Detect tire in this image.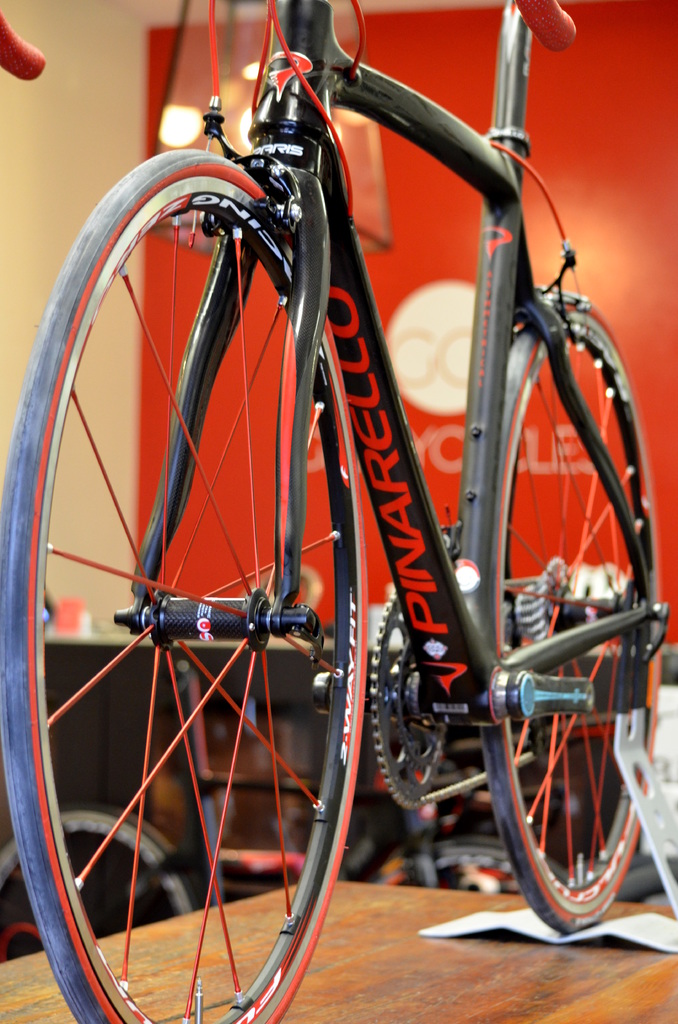
Detection: [left=0, top=886, right=52, bottom=965].
